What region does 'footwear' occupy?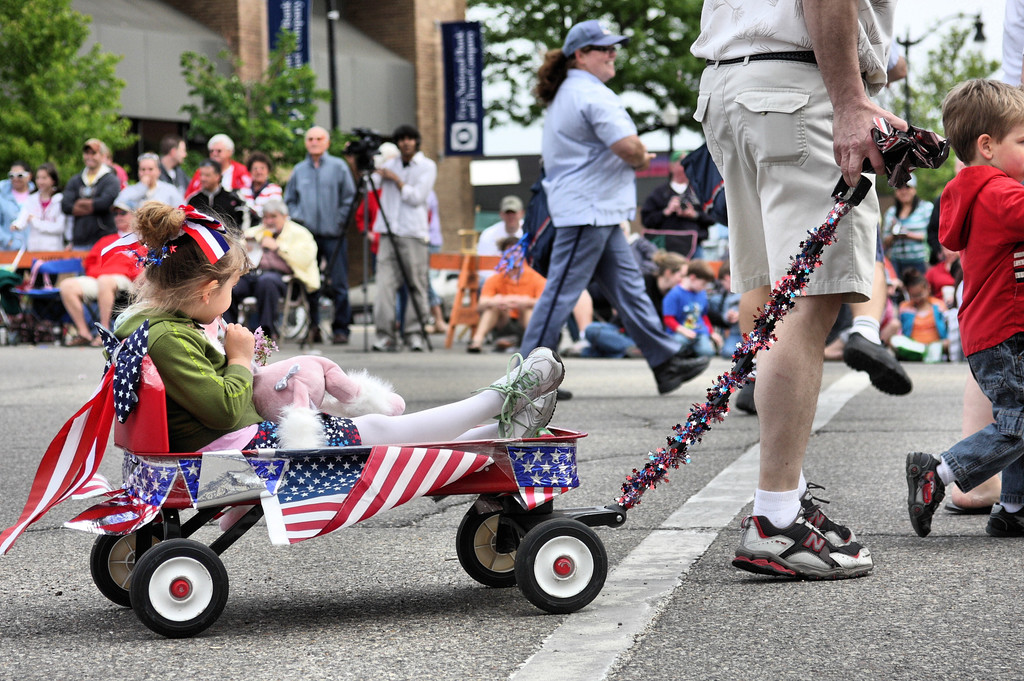
region(402, 332, 427, 353).
